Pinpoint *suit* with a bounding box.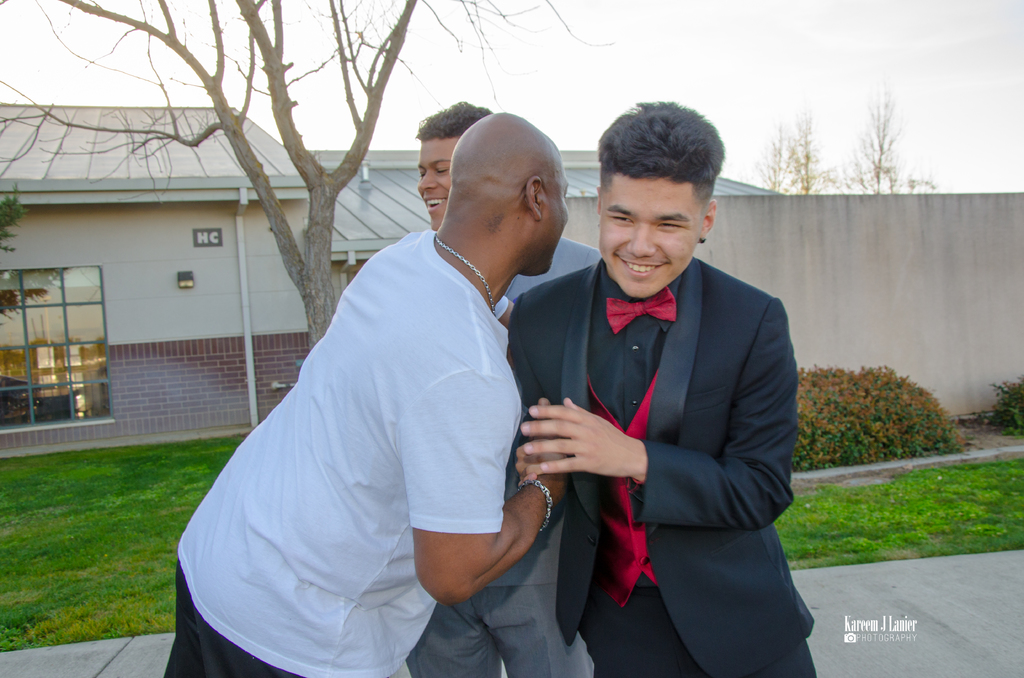
select_region(512, 141, 802, 661).
